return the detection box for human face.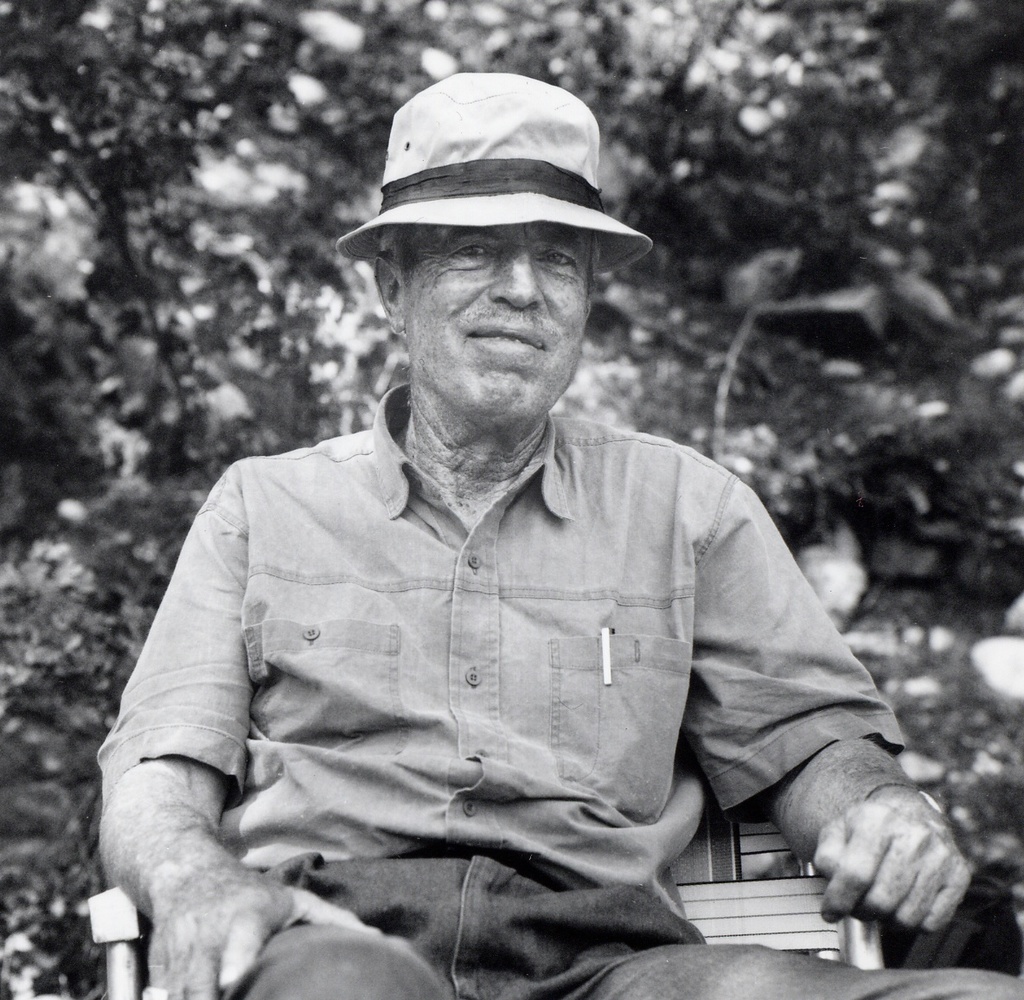
crop(402, 219, 588, 435).
